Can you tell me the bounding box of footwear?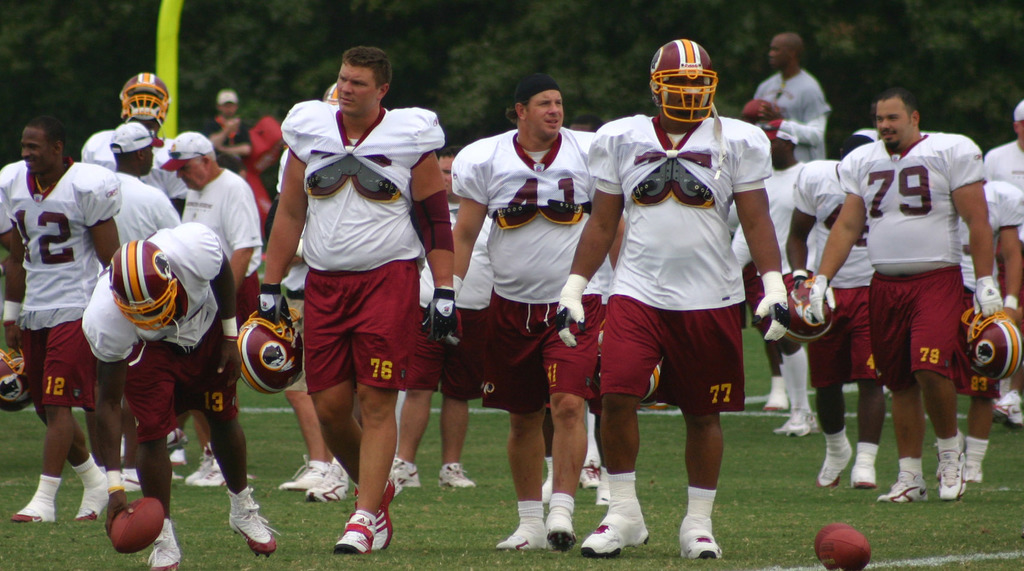
306, 456, 344, 501.
